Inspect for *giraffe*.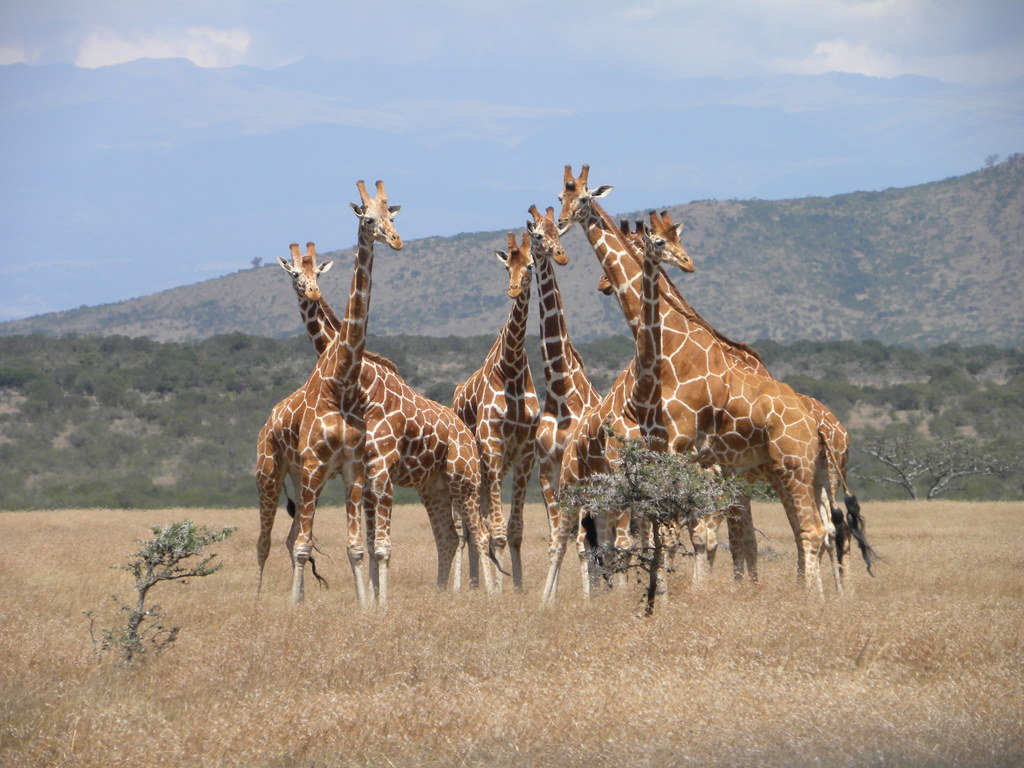
Inspection: box=[276, 243, 500, 605].
